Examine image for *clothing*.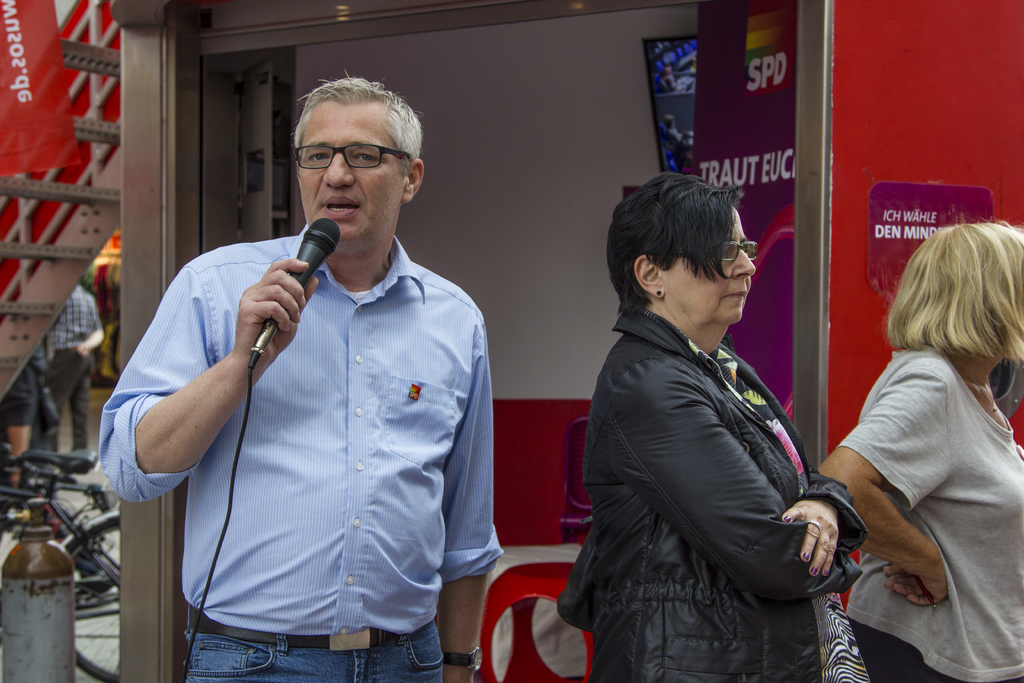
Examination result: locate(573, 236, 865, 682).
